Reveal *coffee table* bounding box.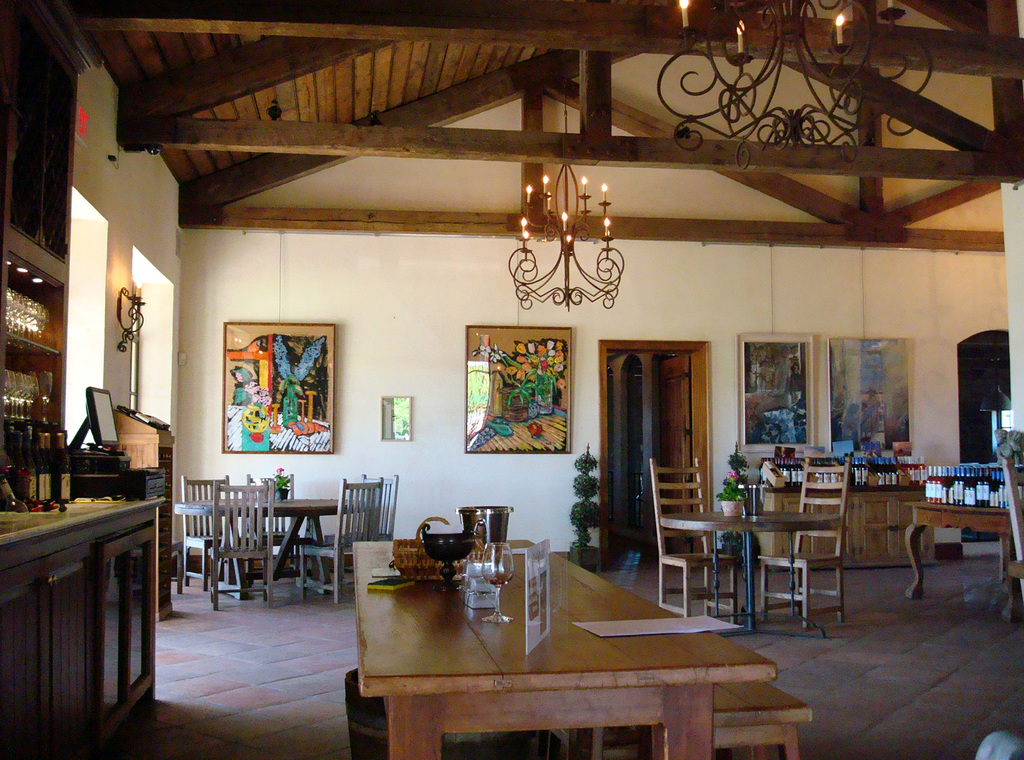
Revealed: {"left": 365, "top": 539, "right": 801, "bottom": 735}.
